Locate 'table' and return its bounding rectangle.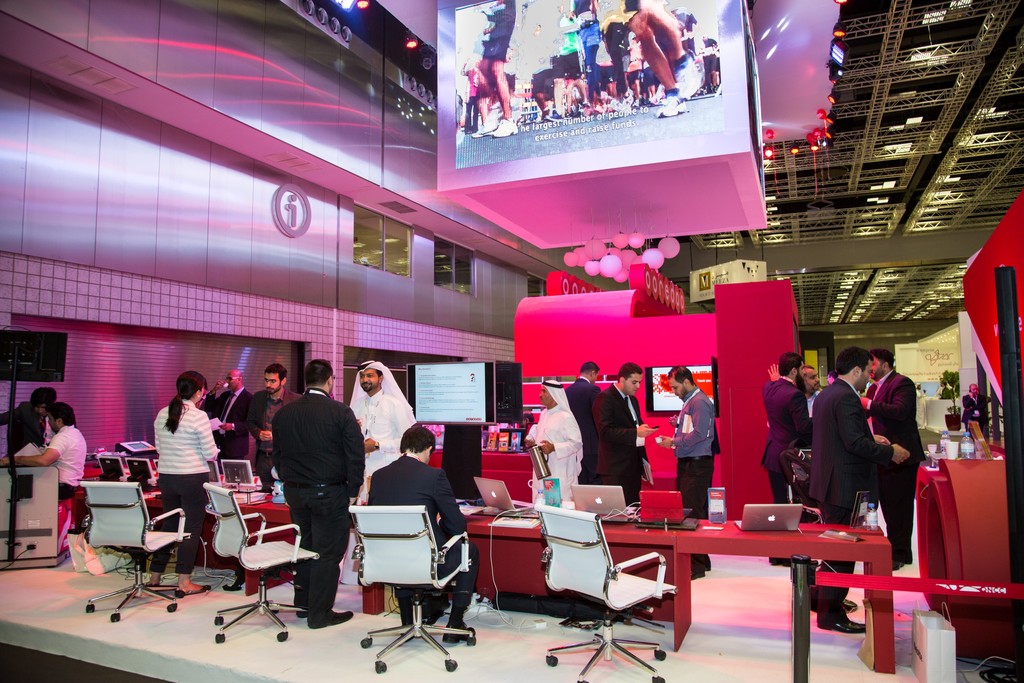
crop(196, 514, 893, 678).
